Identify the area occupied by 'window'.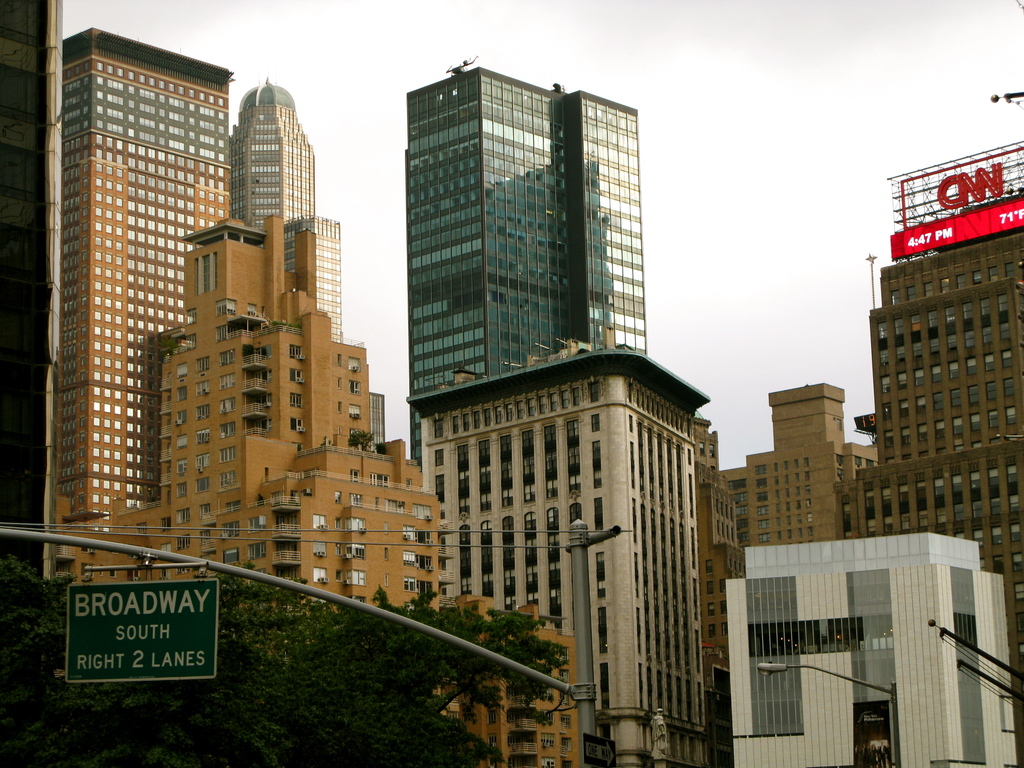
Area: (left=339, top=565, right=371, bottom=590).
